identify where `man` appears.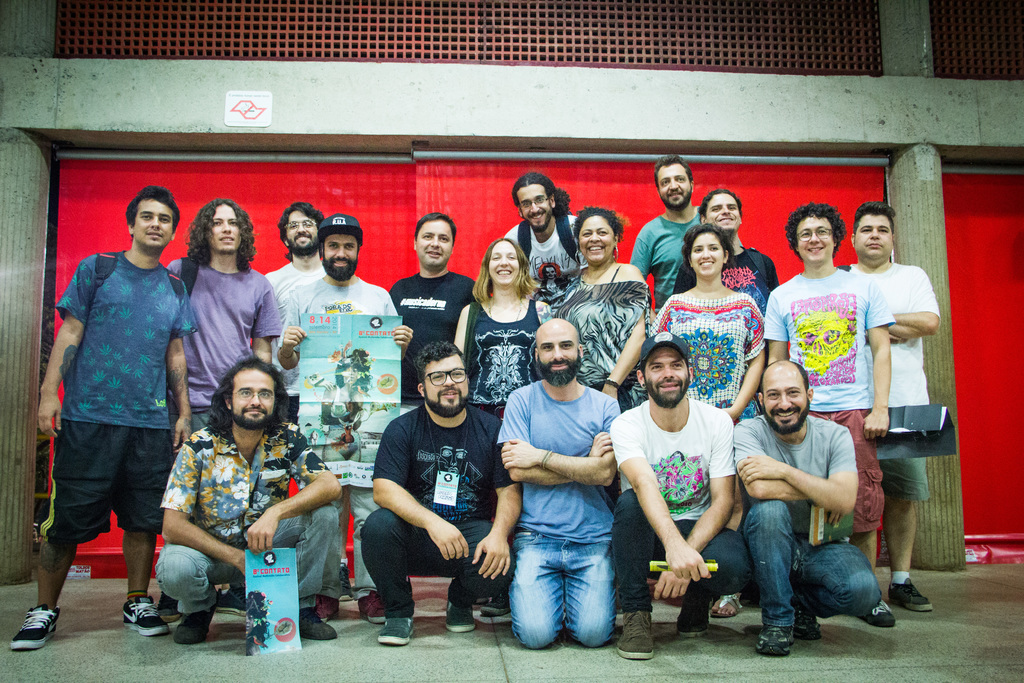
Appears at 726, 353, 882, 655.
